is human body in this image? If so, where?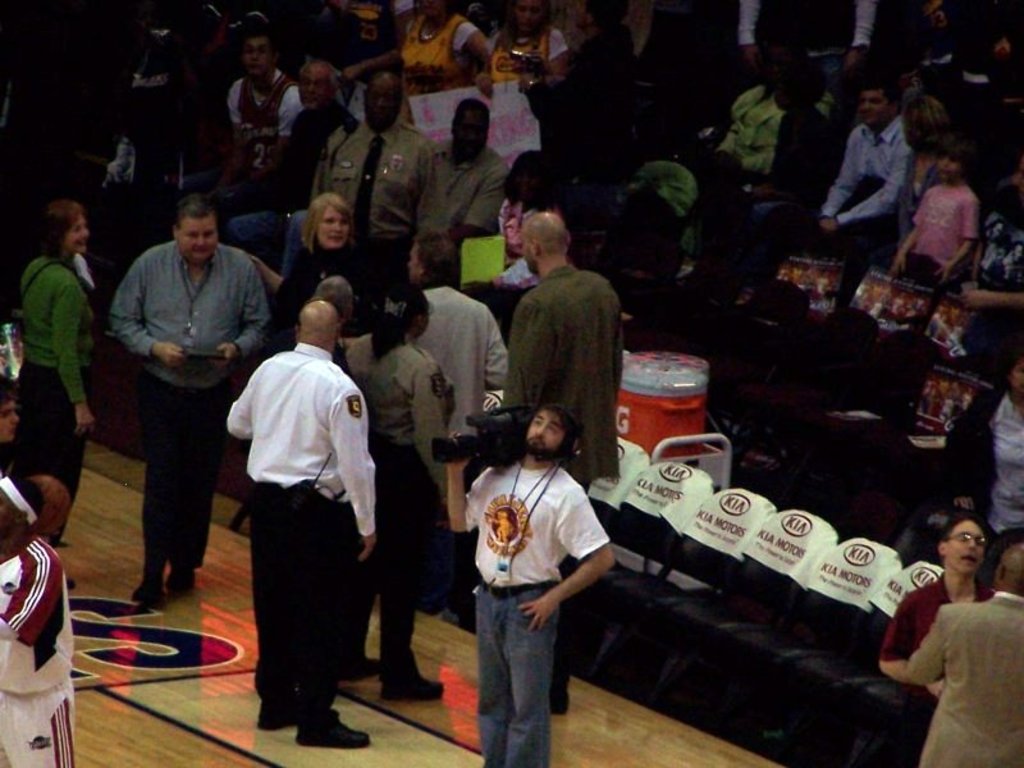
Yes, at detection(337, 339, 457, 698).
